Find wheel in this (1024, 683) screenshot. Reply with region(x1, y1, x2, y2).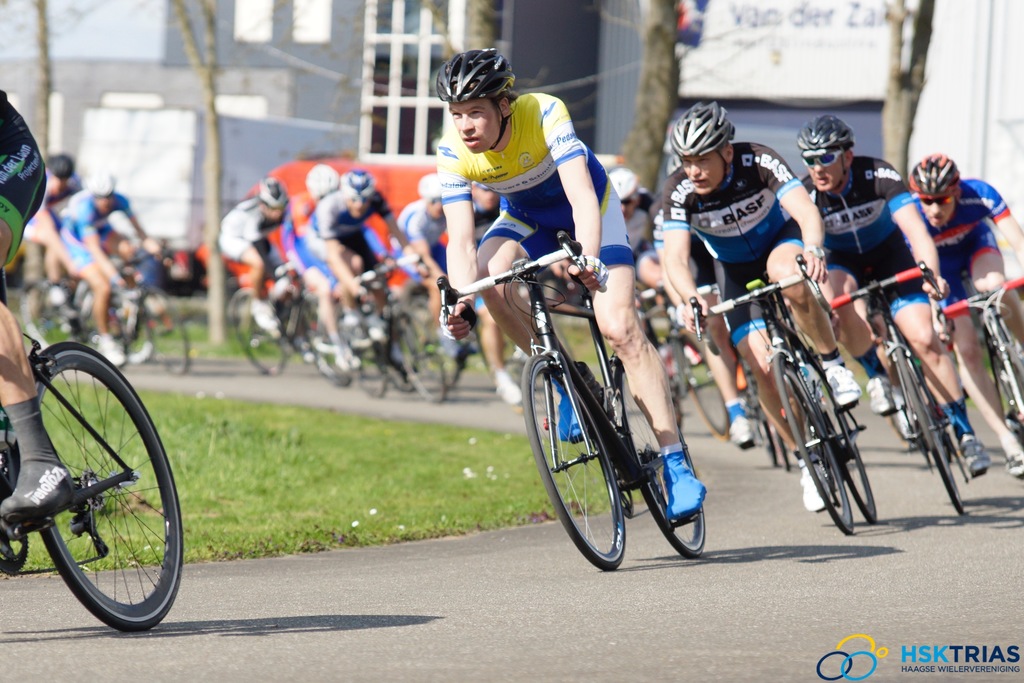
region(742, 360, 777, 468).
